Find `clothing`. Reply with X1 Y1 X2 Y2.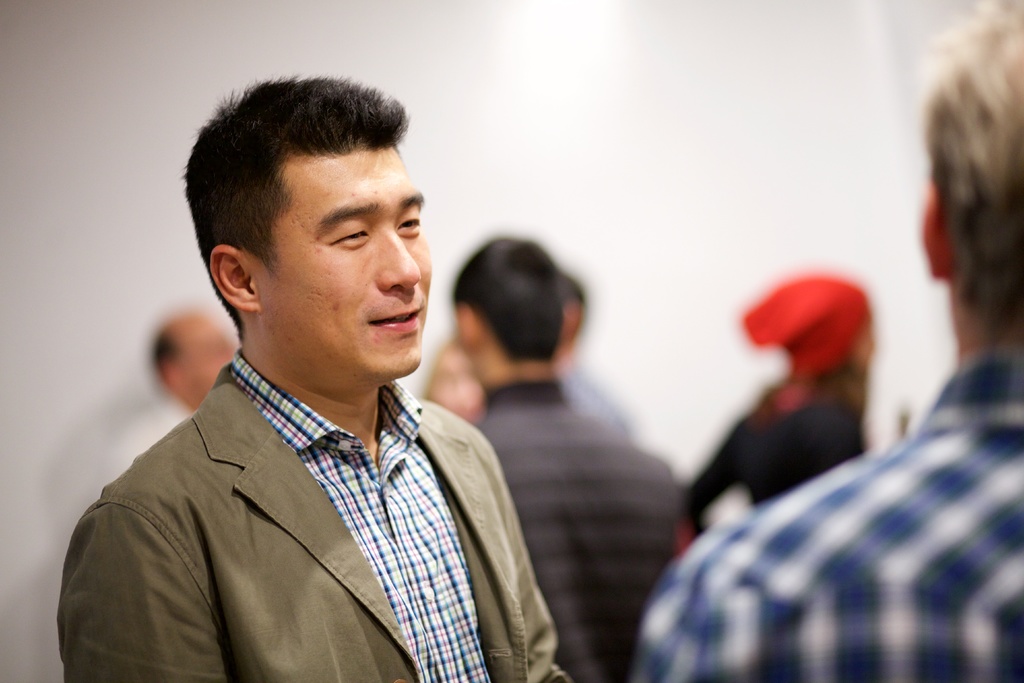
61 320 570 681.
